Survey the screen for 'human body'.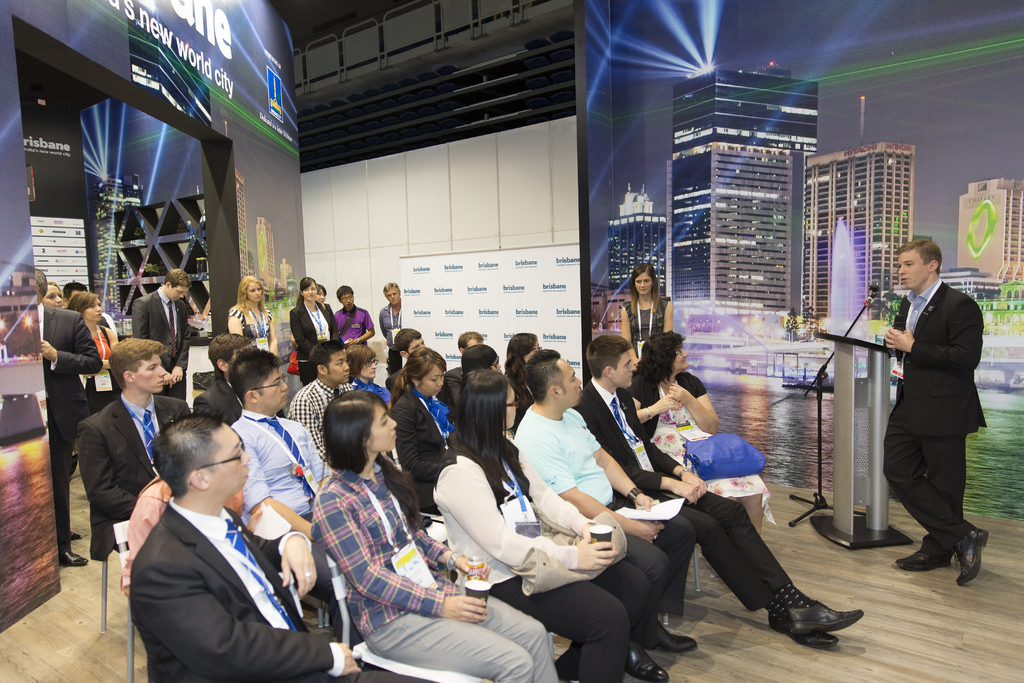
Survey found: <region>377, 299, 404, 372</region>.
